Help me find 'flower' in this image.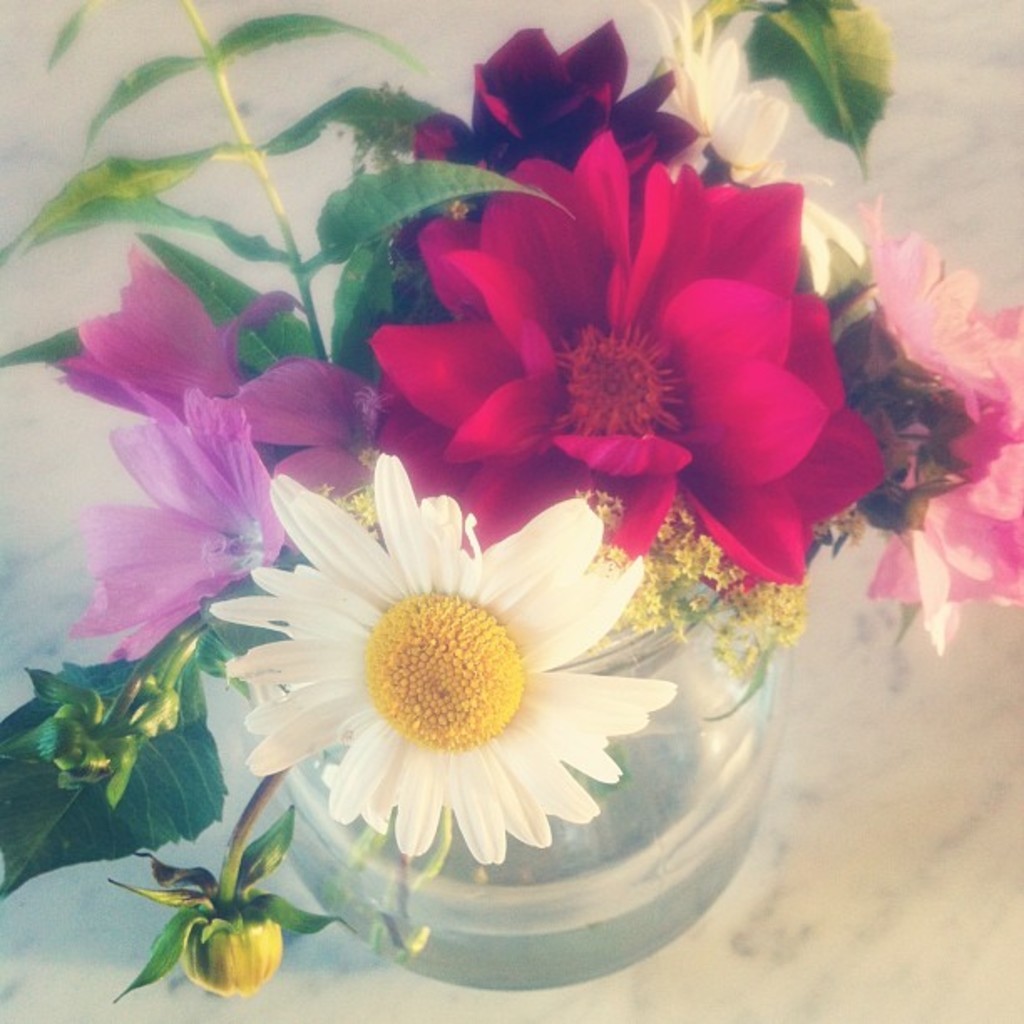
Found it: select_region(207, 472, 694, 895).
